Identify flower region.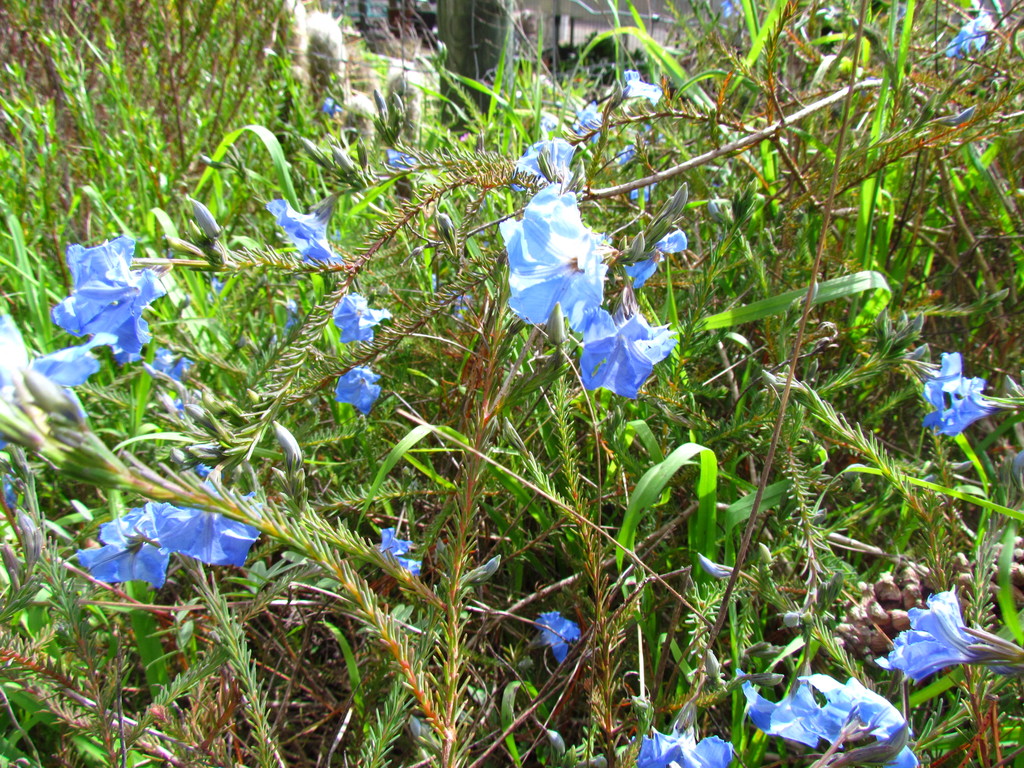
Region: (516, 137, 580, 193).
